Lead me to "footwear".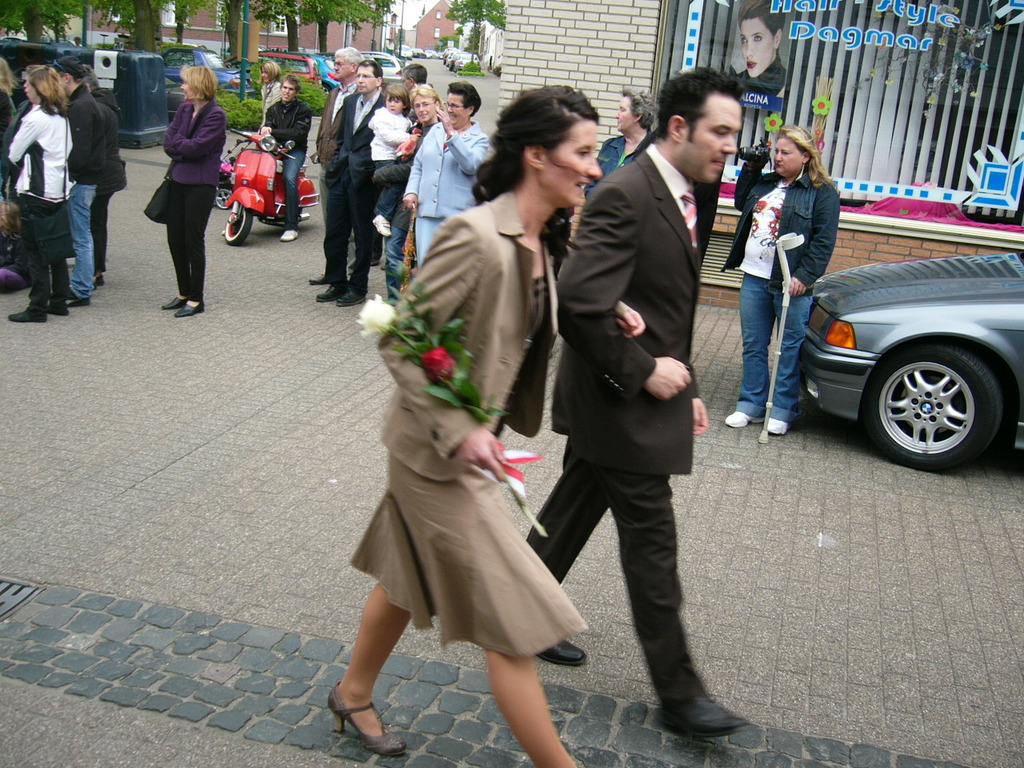
Lead to bbox=[762, 410, 798, 446].
